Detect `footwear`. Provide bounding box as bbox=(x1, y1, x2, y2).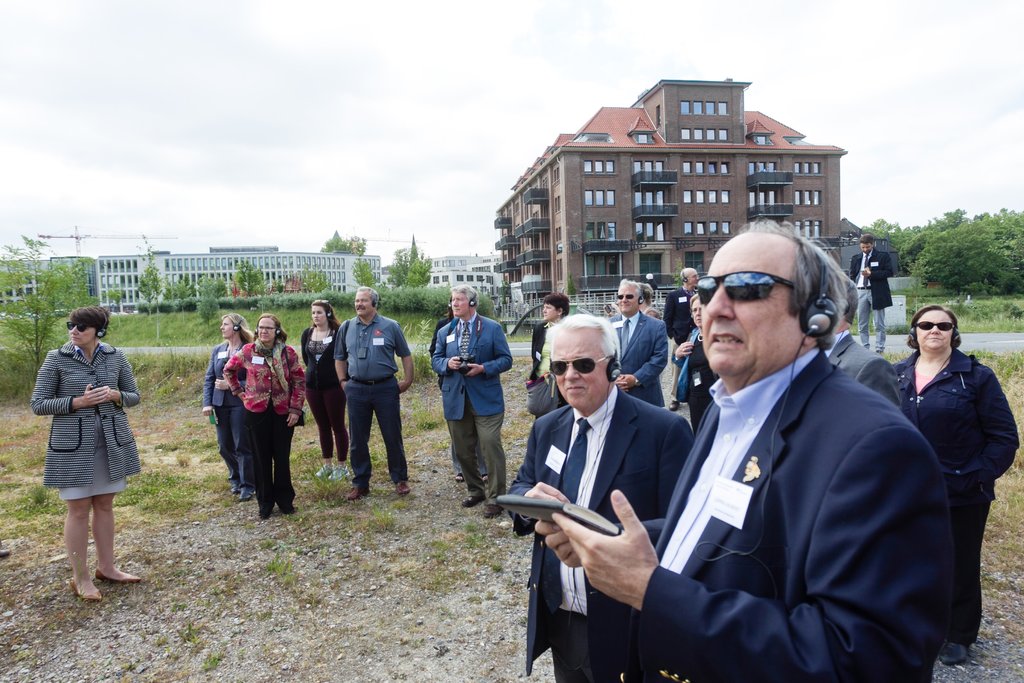
bbox=(239, 488, 252, 500).
